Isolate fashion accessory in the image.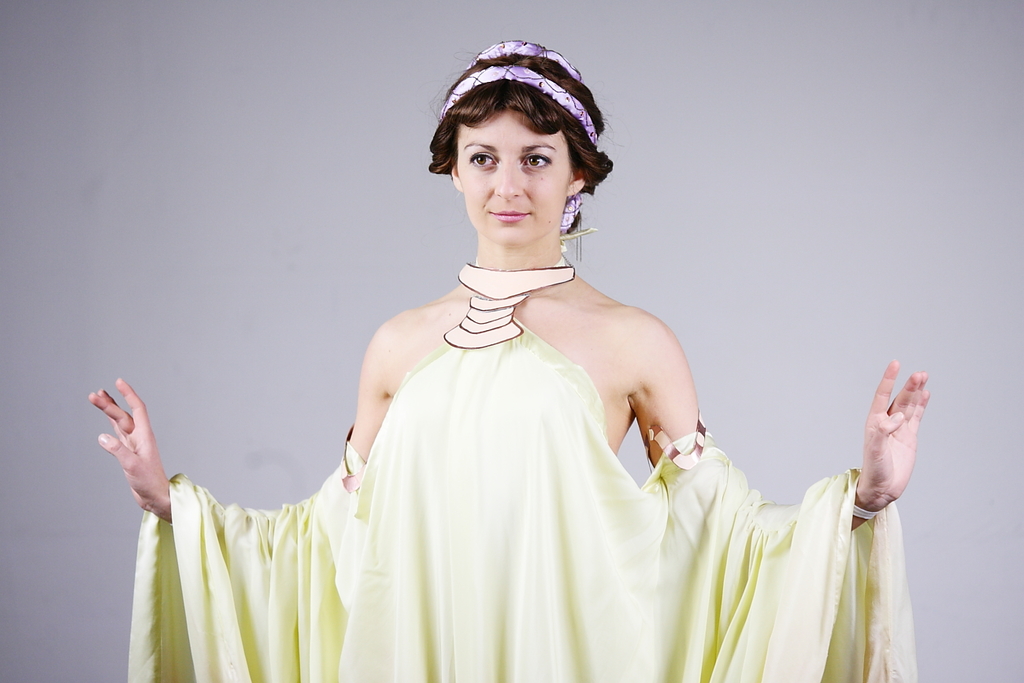
Isolated region: 849 500 878 524.
